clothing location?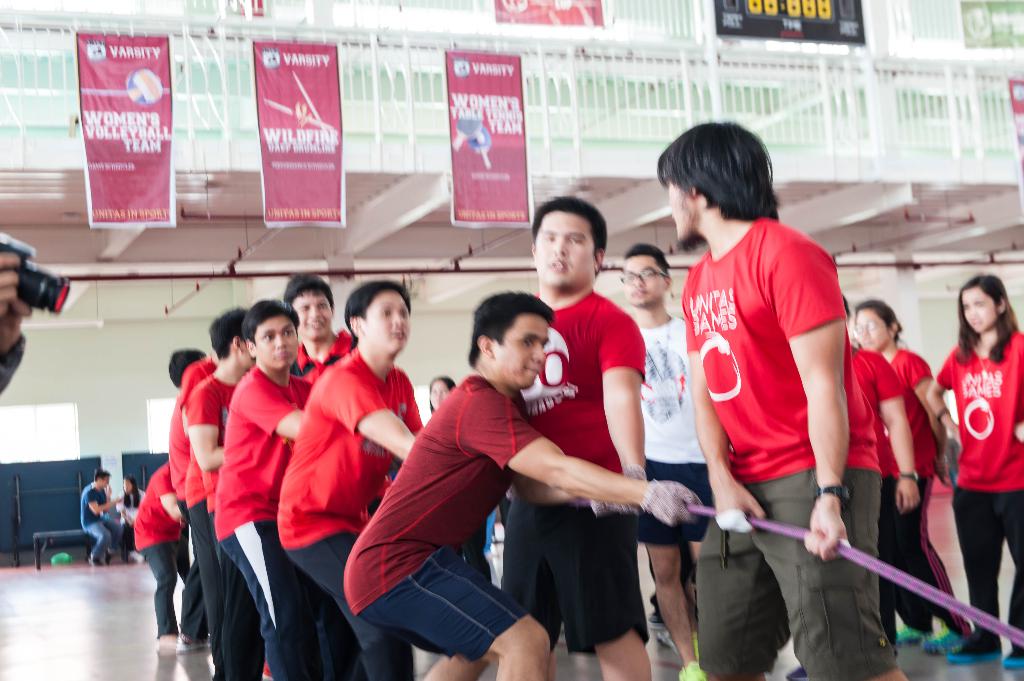
select_region(890, 346, 953, 619)
